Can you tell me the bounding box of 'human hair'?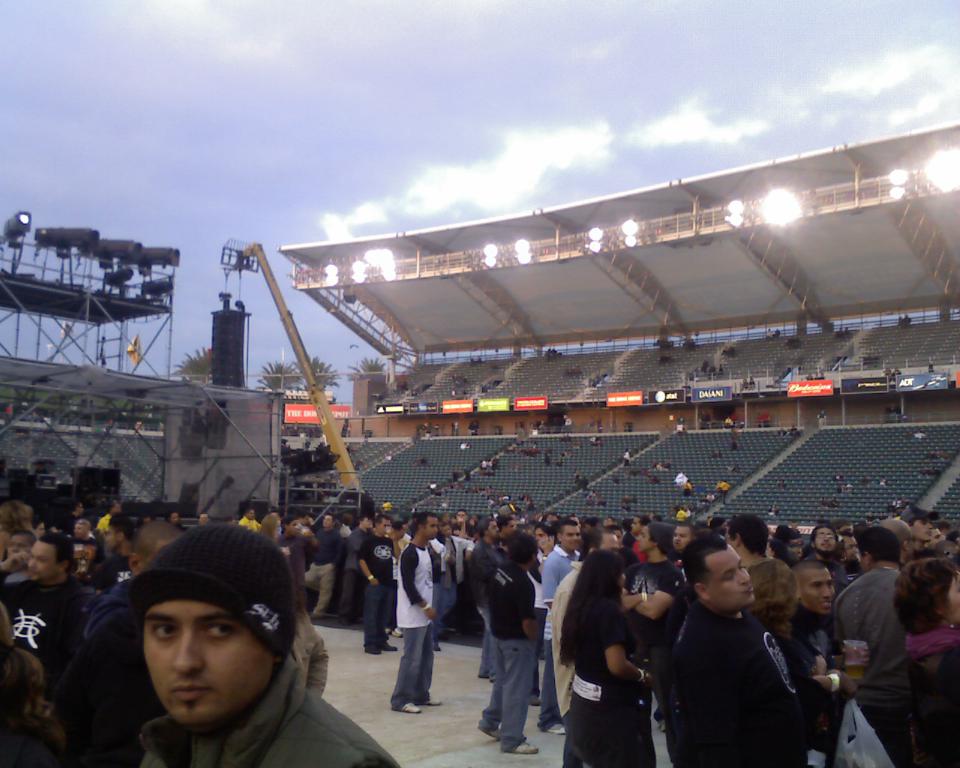
x1=794 y1=557 x2=829 y2=587.
